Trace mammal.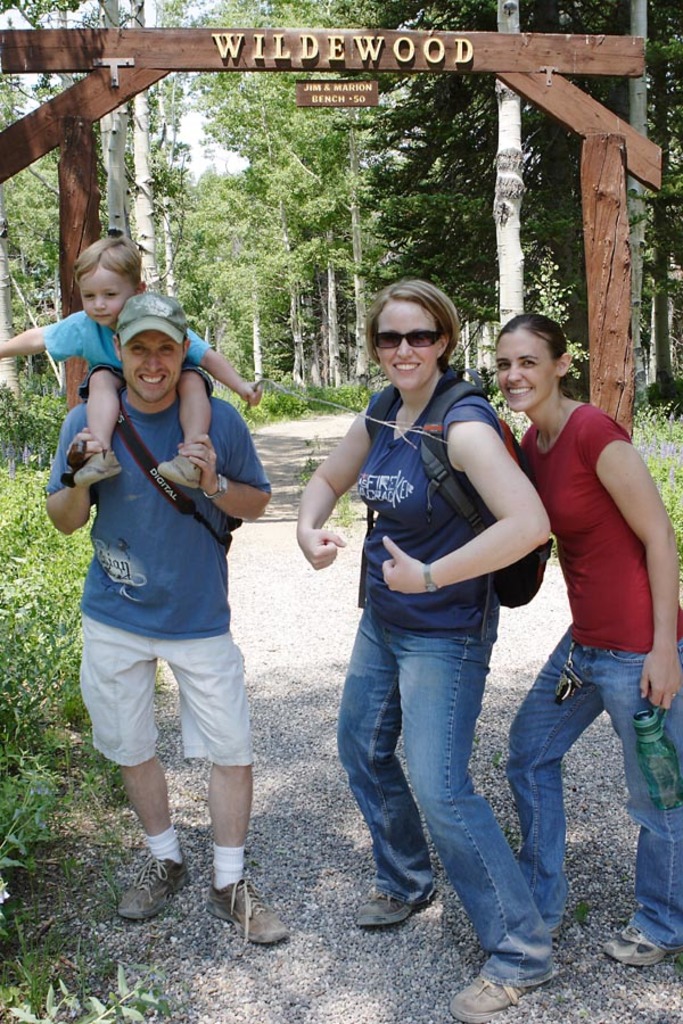
Traced to 40,288,288,945.
